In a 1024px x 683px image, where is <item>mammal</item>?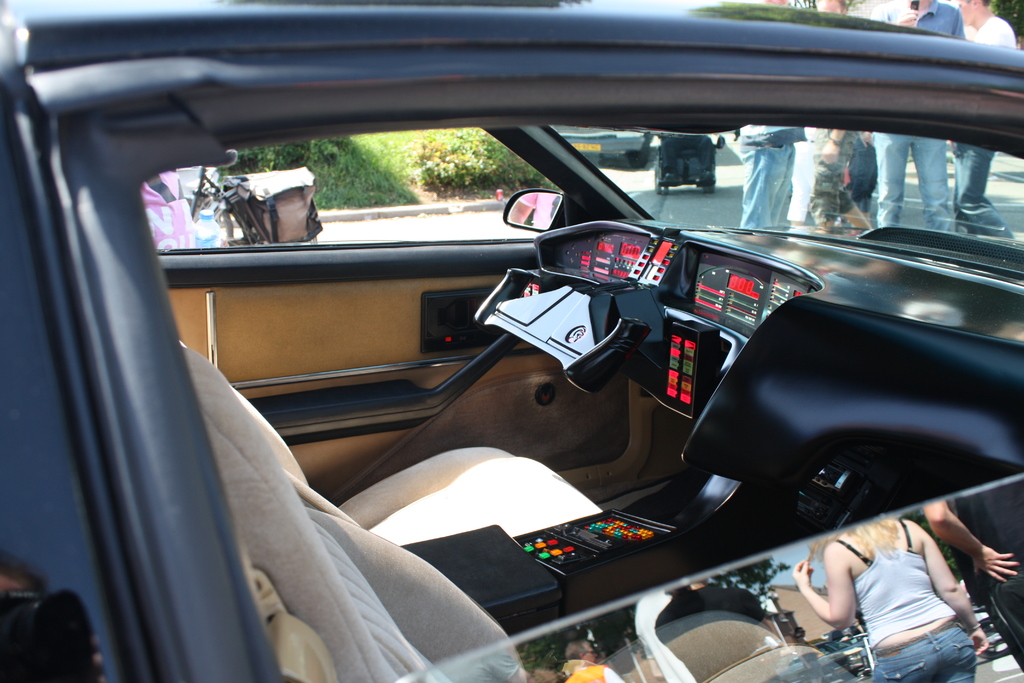
detection(870, 0, 968, 236).
